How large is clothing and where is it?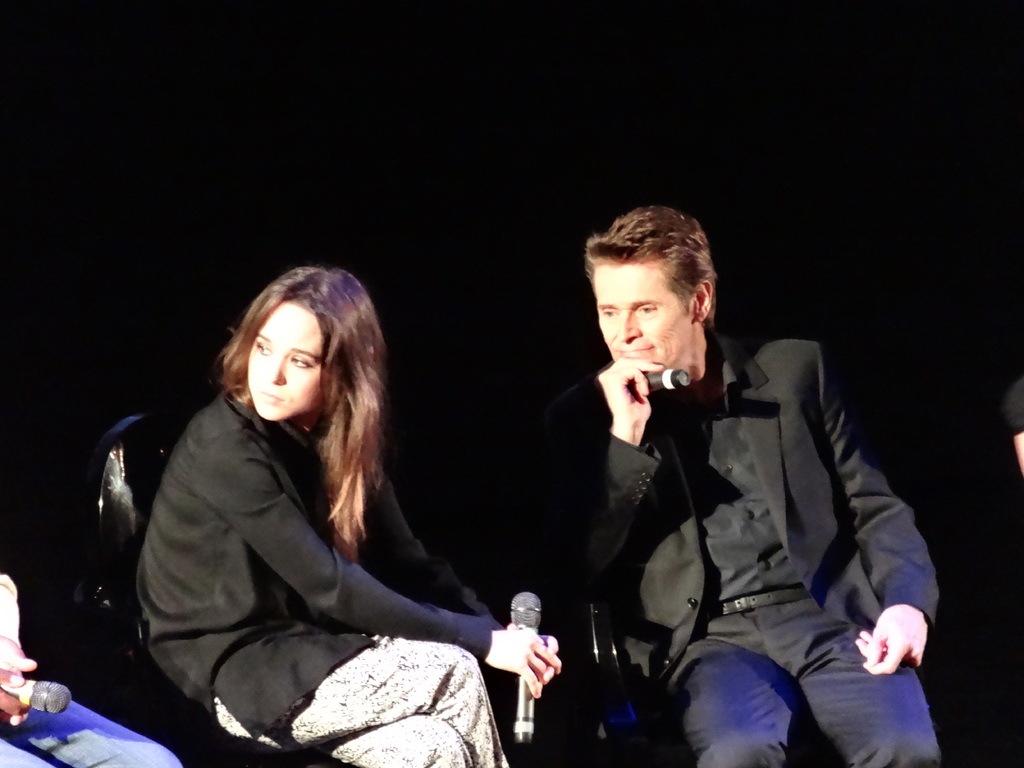
Bounding box: Rect(655, 606, 946, 767).
